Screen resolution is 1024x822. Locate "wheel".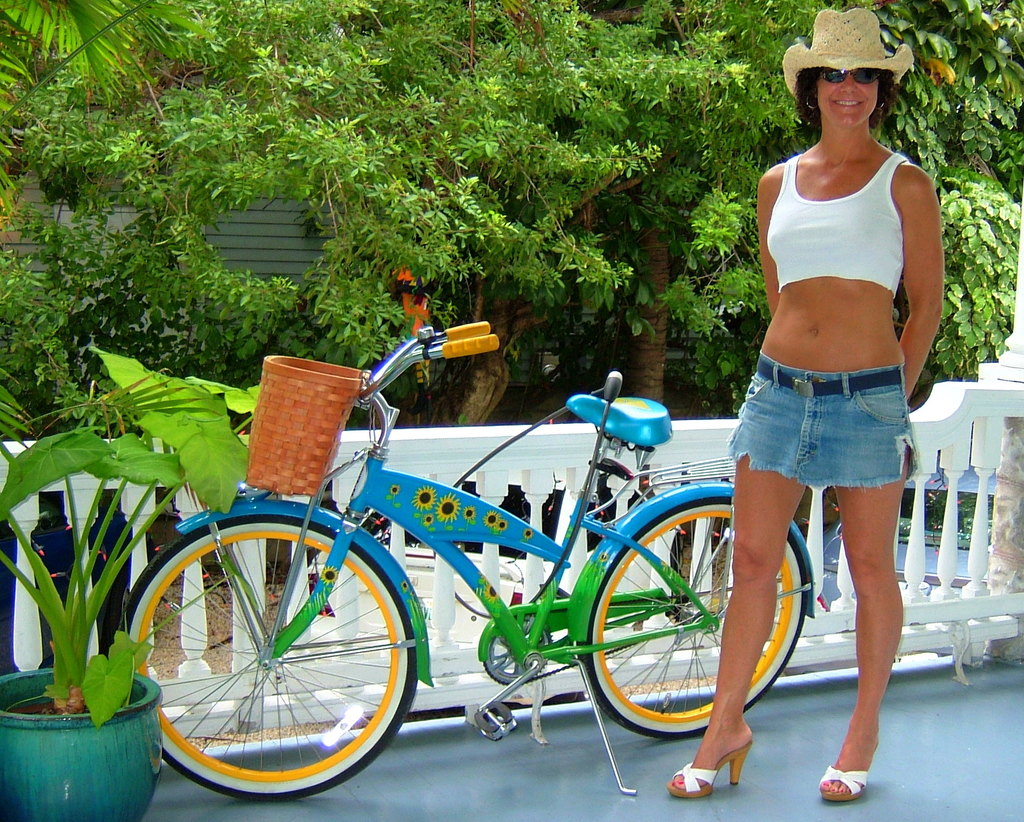
<region>580, 498, 805, 738</region>.
